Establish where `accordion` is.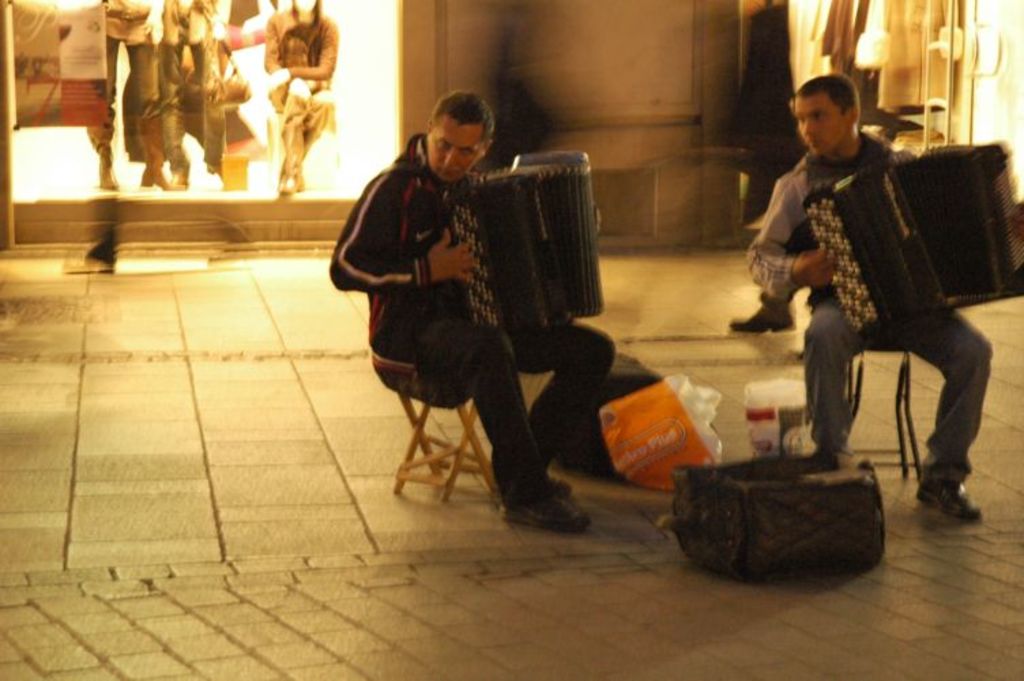
Established at x1=795 y1=140 x2=1023 y2=336.
